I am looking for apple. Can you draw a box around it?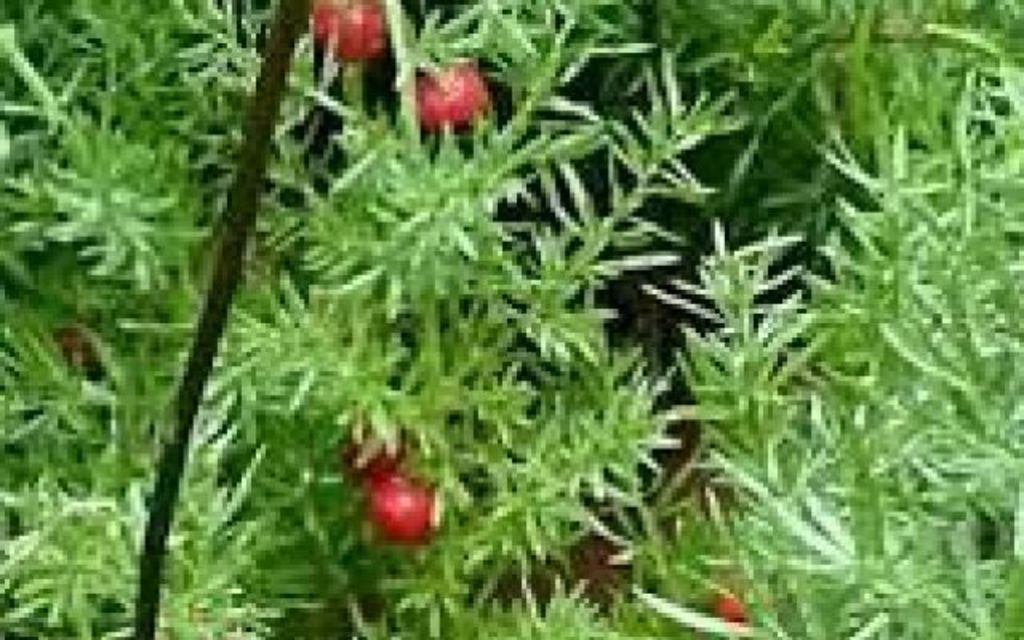
Sure, the bounding box is select_region(346, 458, 438, 565).
